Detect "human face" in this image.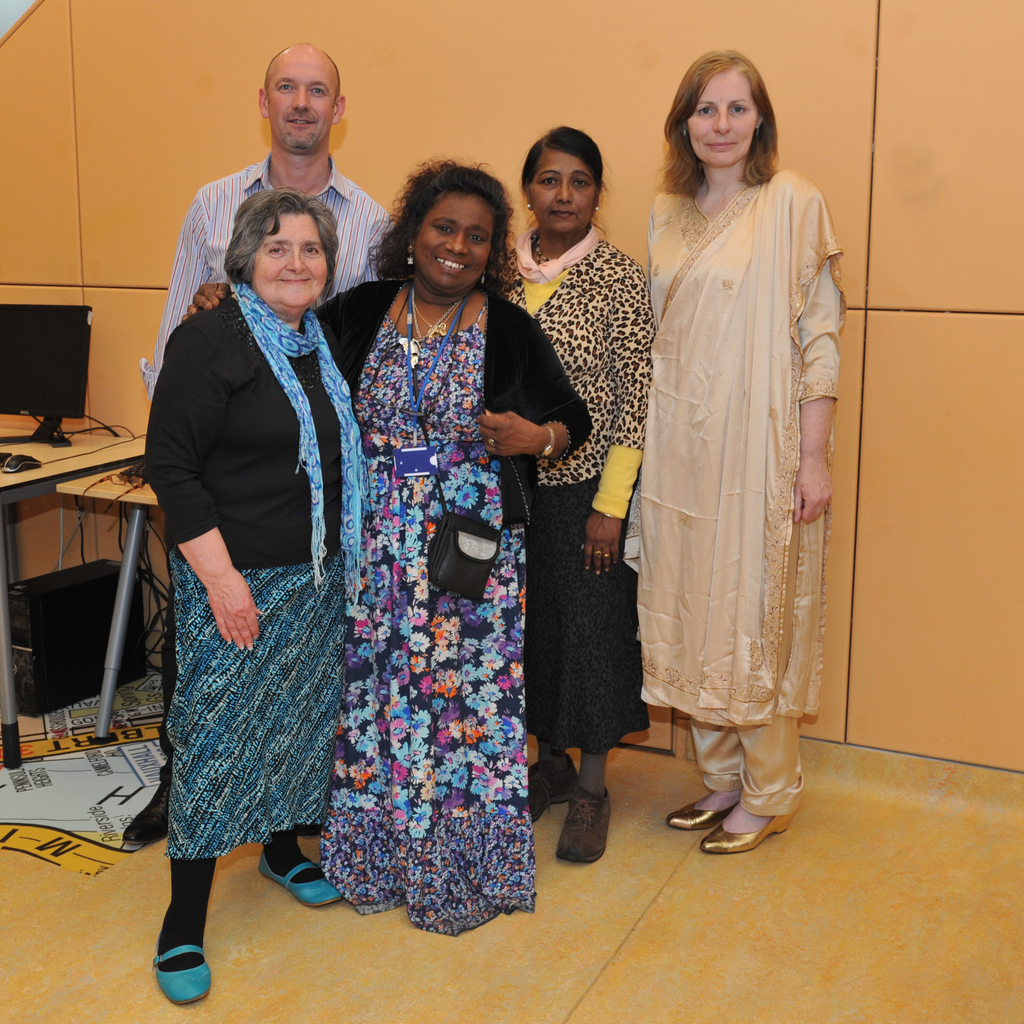
Detection: [x1=529, y1=149, x2=595, y2=233].
